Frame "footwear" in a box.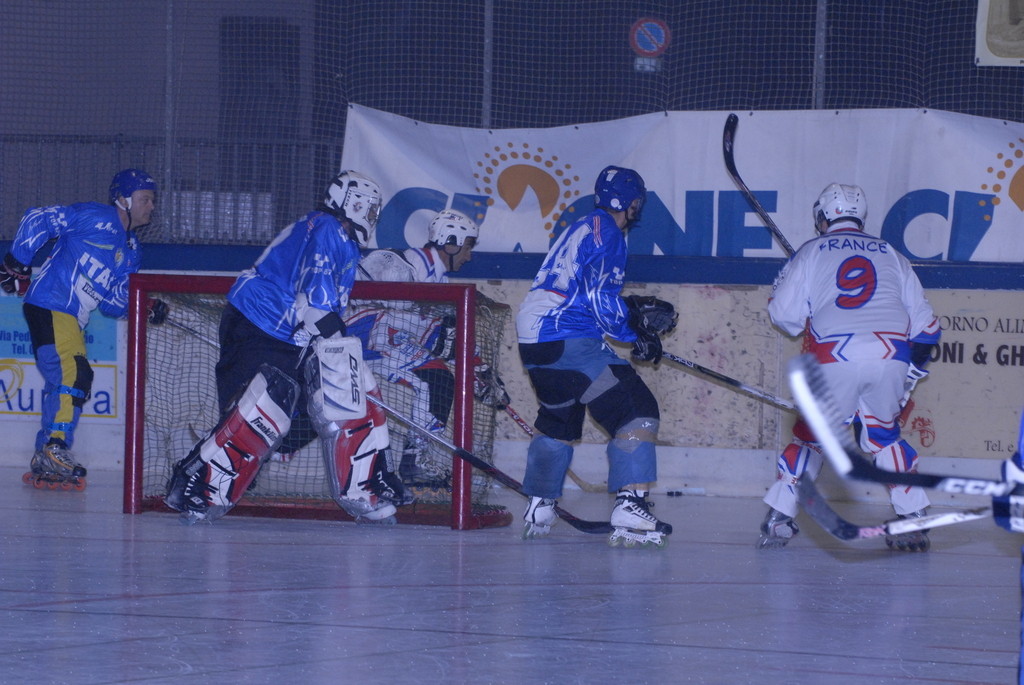
399:426:469:494.
